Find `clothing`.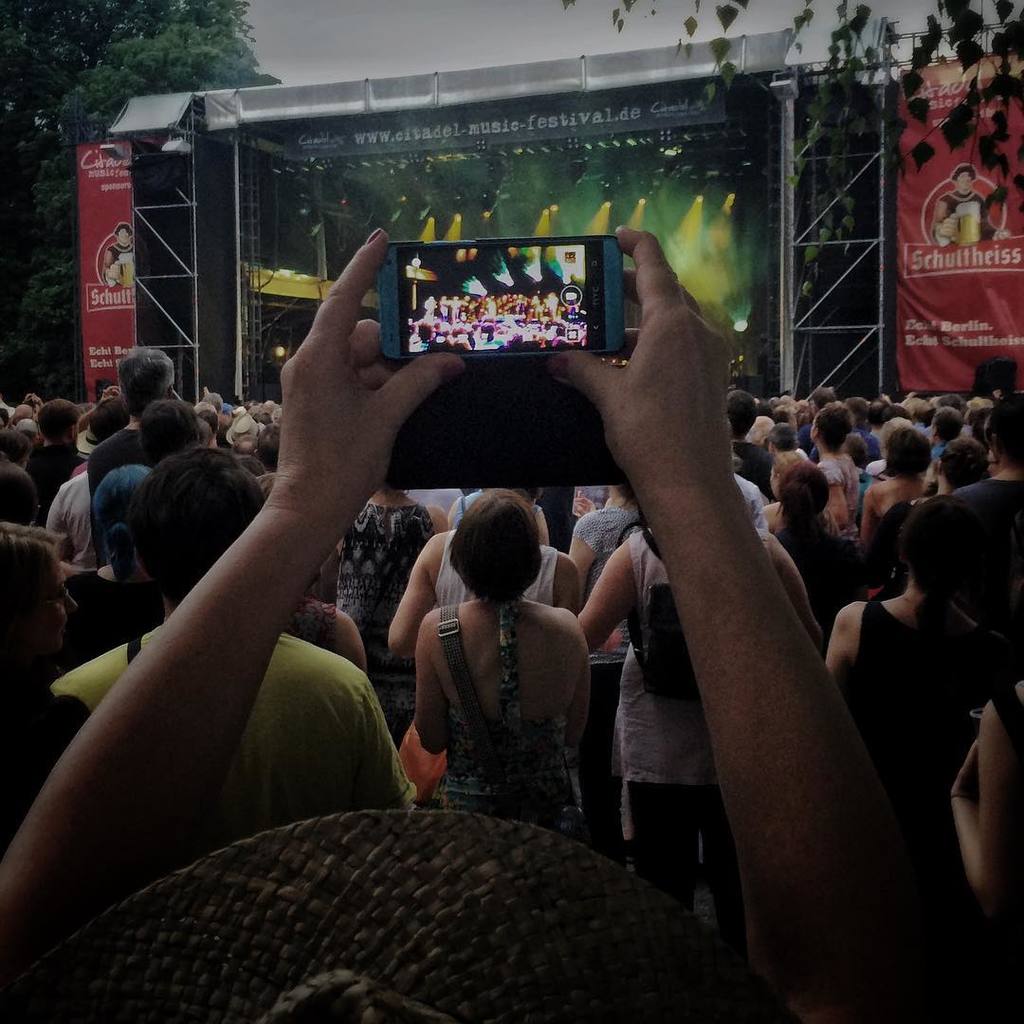
[left=780, top=520, right=850, bottom=632].
